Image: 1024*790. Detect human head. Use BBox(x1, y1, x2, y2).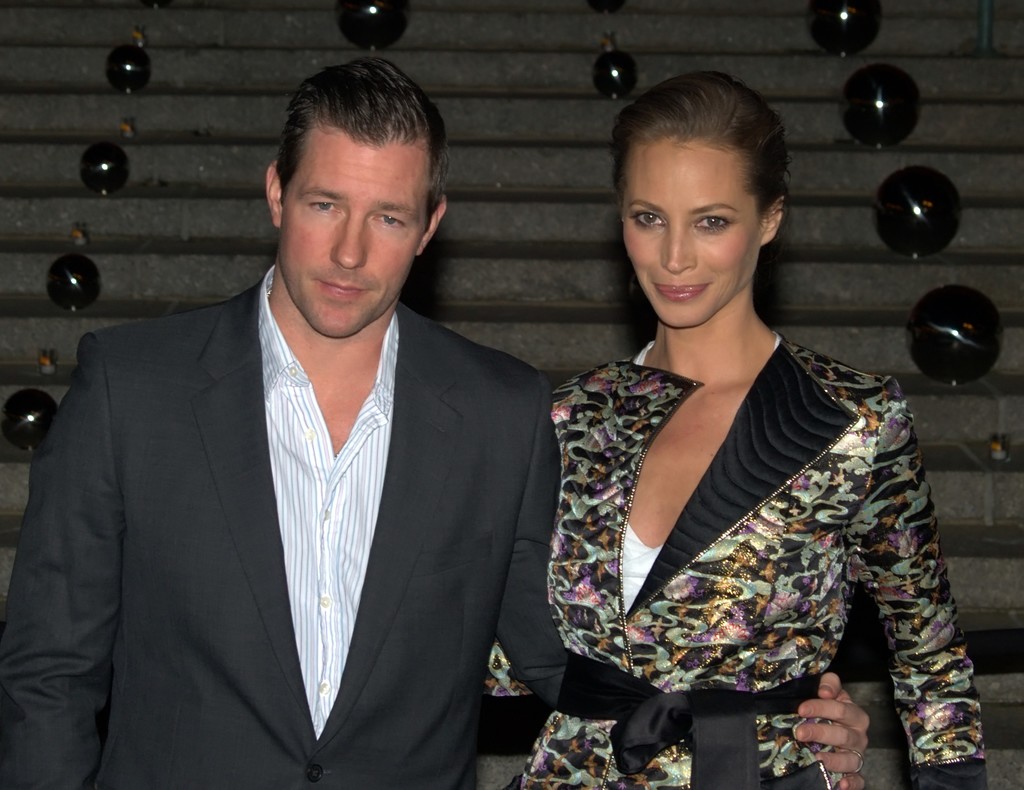
BBox(260, 56, 450, 339).
